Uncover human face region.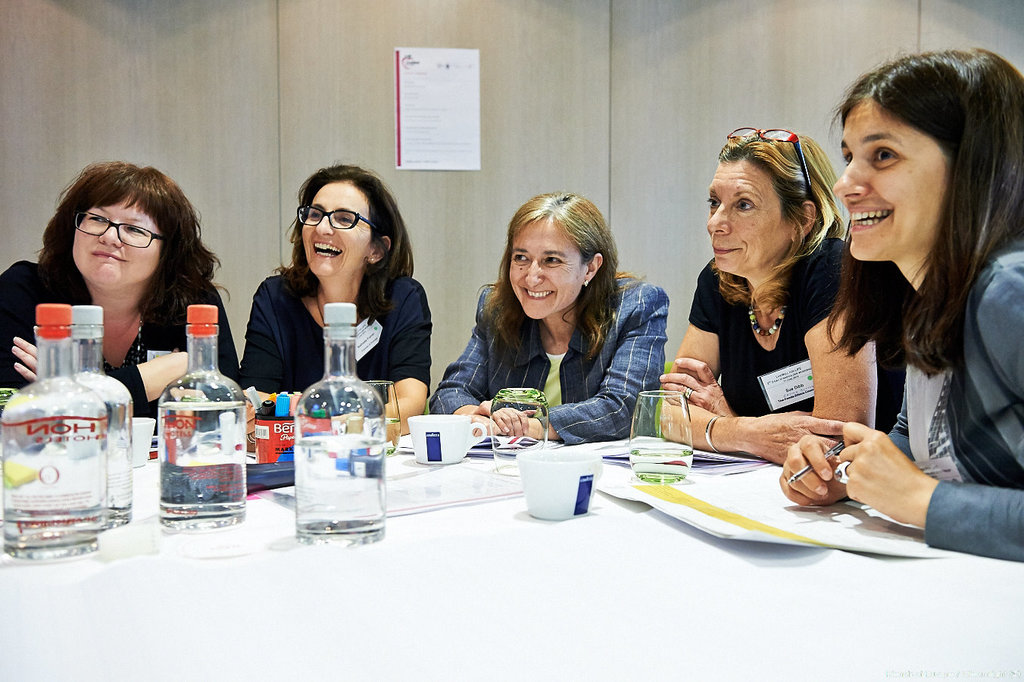
Uncovered: (x1=74, y1=198, x2=156, y2=280).
